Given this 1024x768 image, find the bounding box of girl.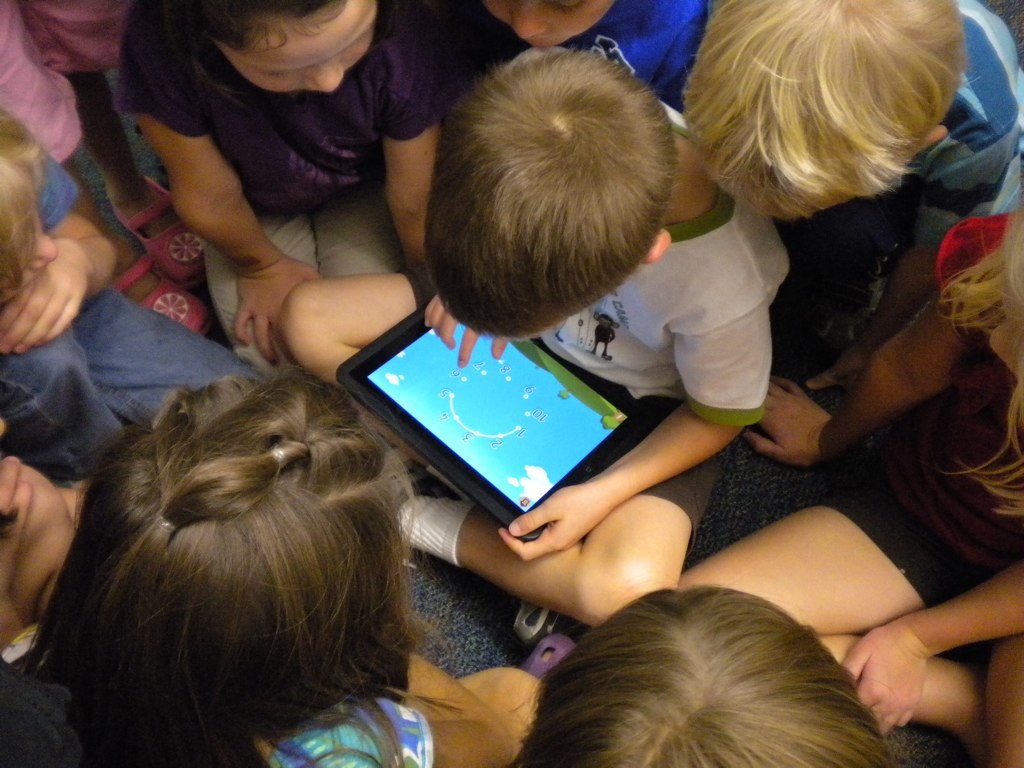
rect(19, 376, 541, 767).
